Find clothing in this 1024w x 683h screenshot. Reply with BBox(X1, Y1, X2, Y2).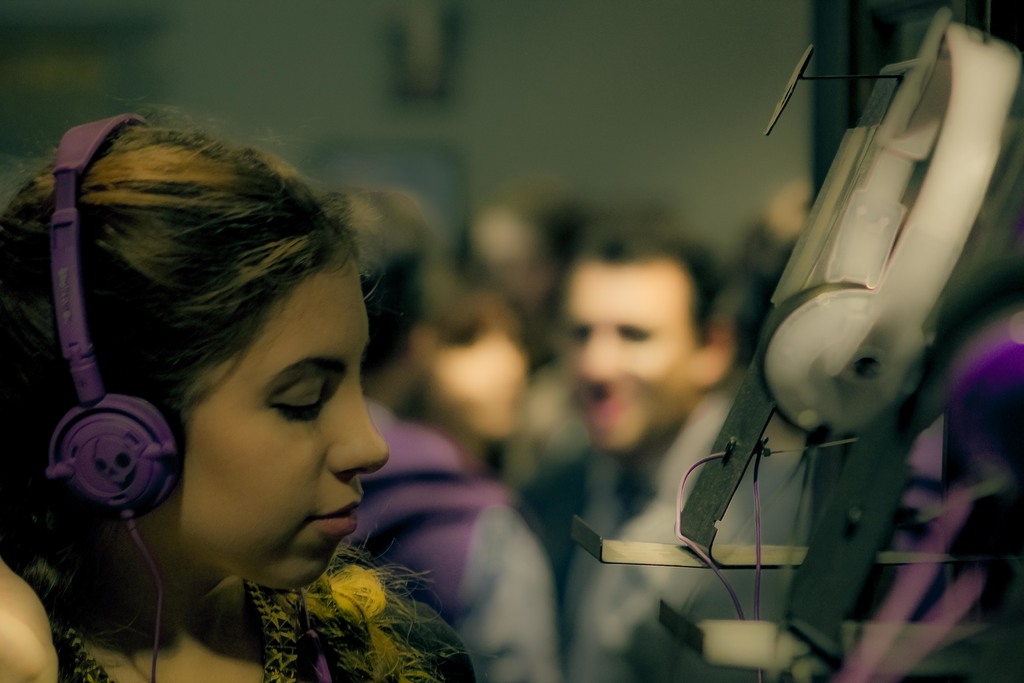
BBox(362, 406, 555, 682).
